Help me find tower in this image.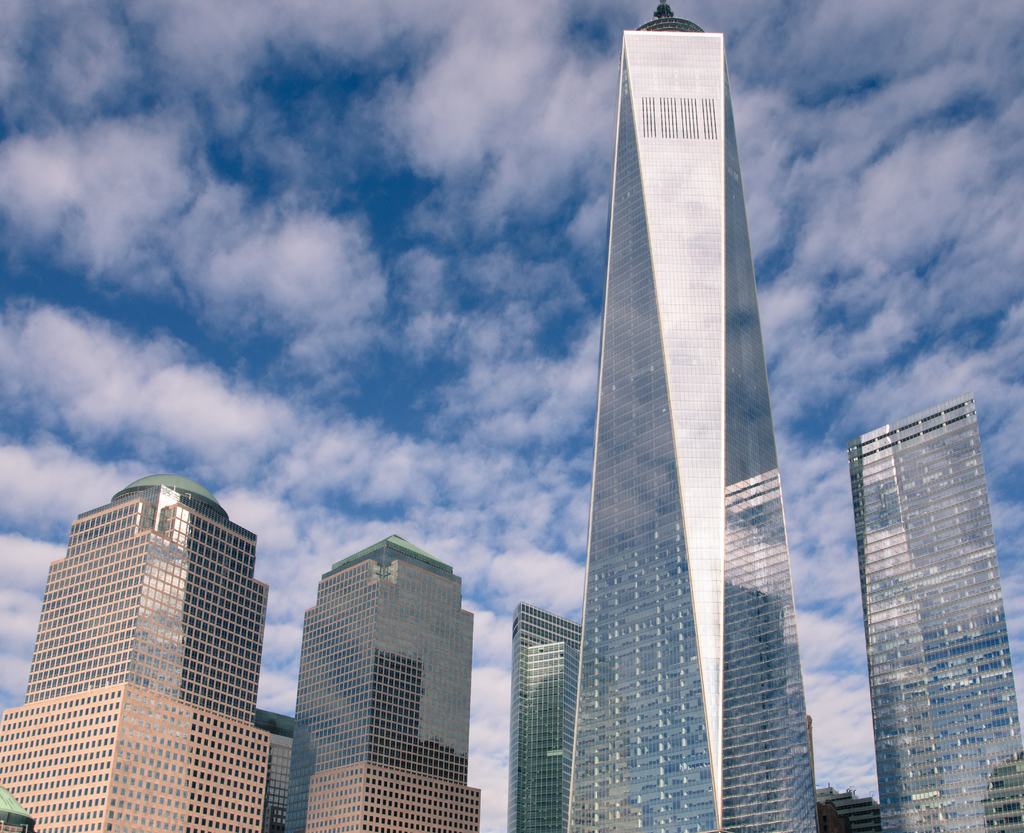
Found it: select_region(531, 23, 833, 800).
